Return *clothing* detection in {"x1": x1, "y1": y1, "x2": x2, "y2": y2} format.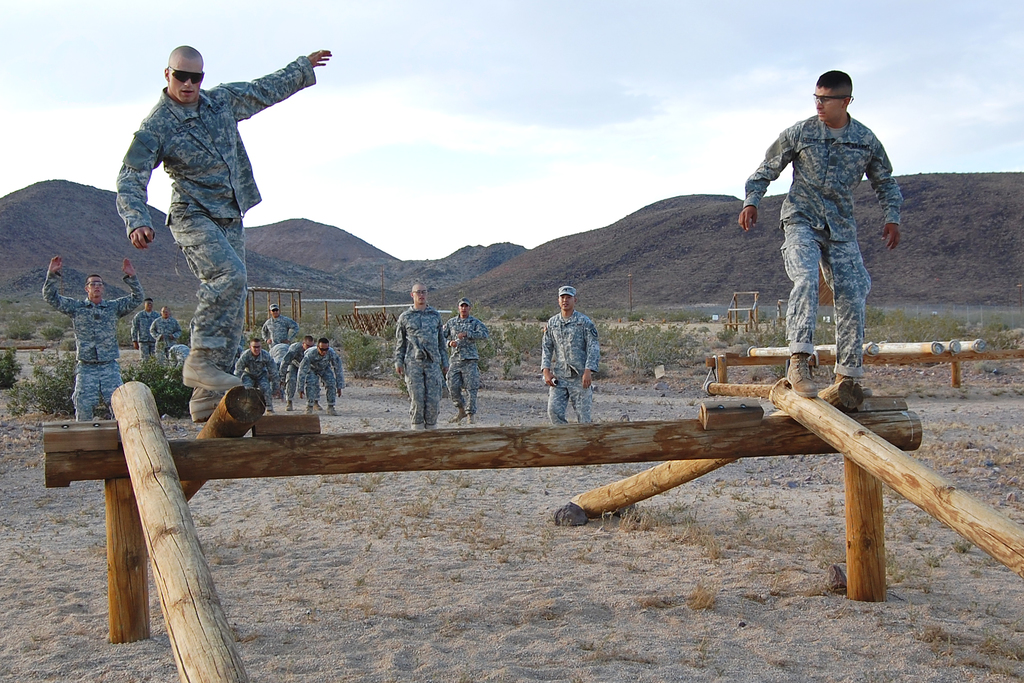
{"x1": 47, "y1": 261, "x2": 136, "y2": 415}.
